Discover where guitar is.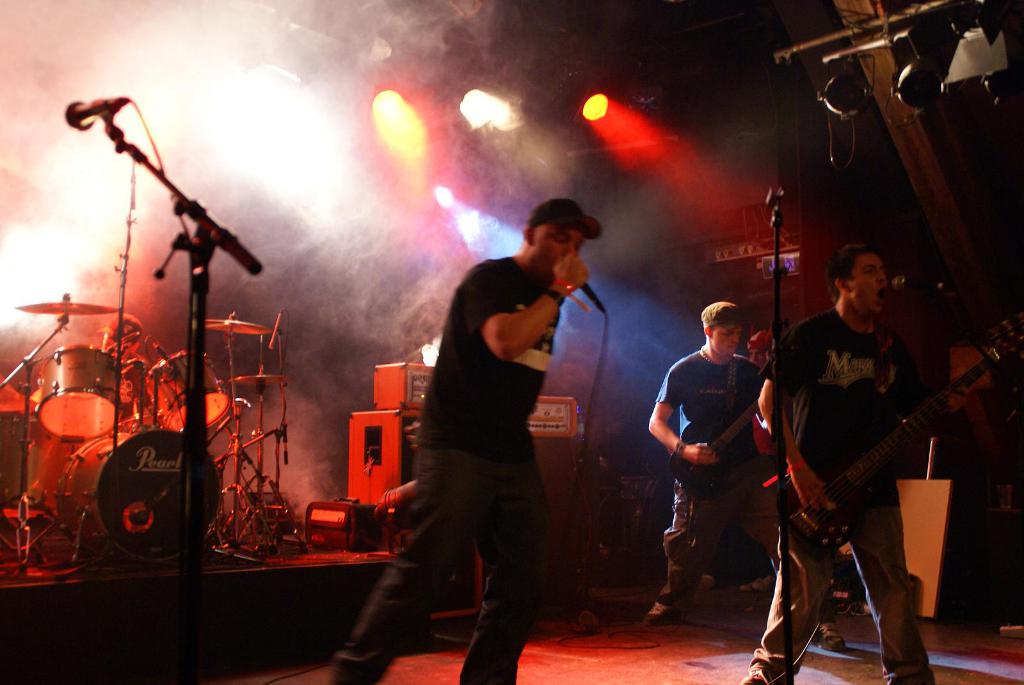
Discovered at locate(772, 319, 1023, 559).
